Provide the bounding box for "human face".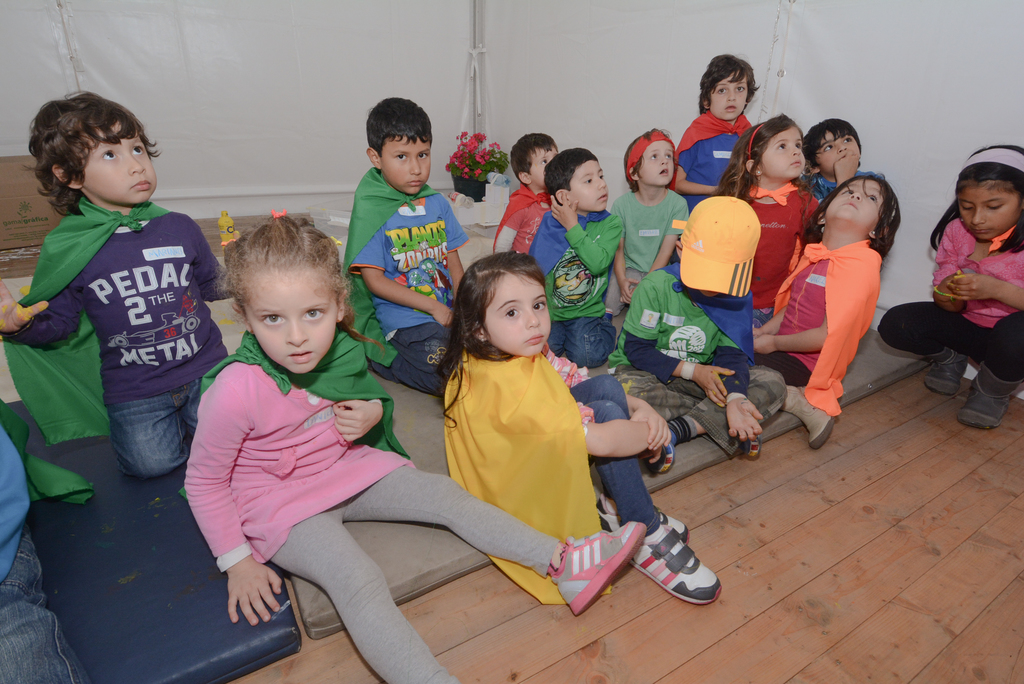
detection(760, 128, 806, 179).
